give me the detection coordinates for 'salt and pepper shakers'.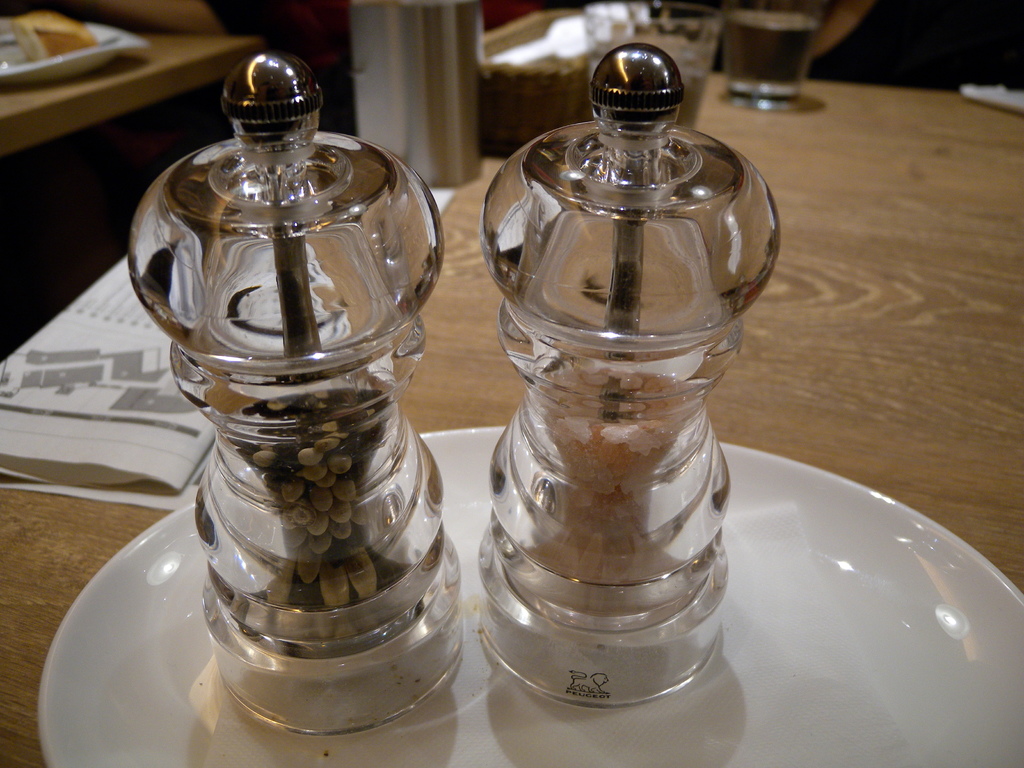
bbox(477, 45, 780, 703).
